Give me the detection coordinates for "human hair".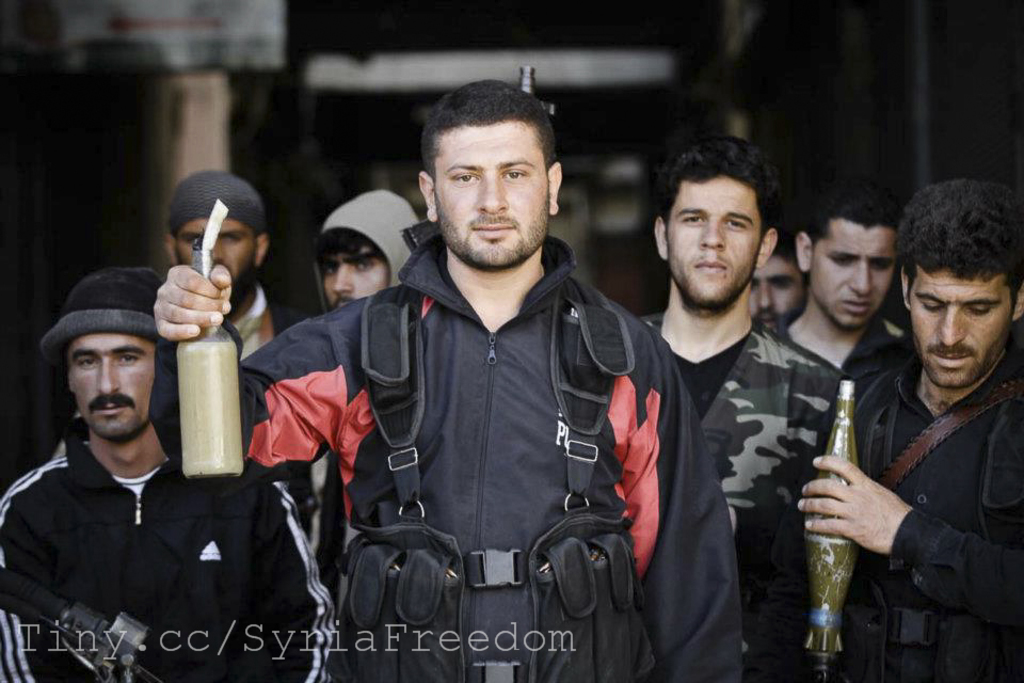
box(417, 80, 561, 227).
